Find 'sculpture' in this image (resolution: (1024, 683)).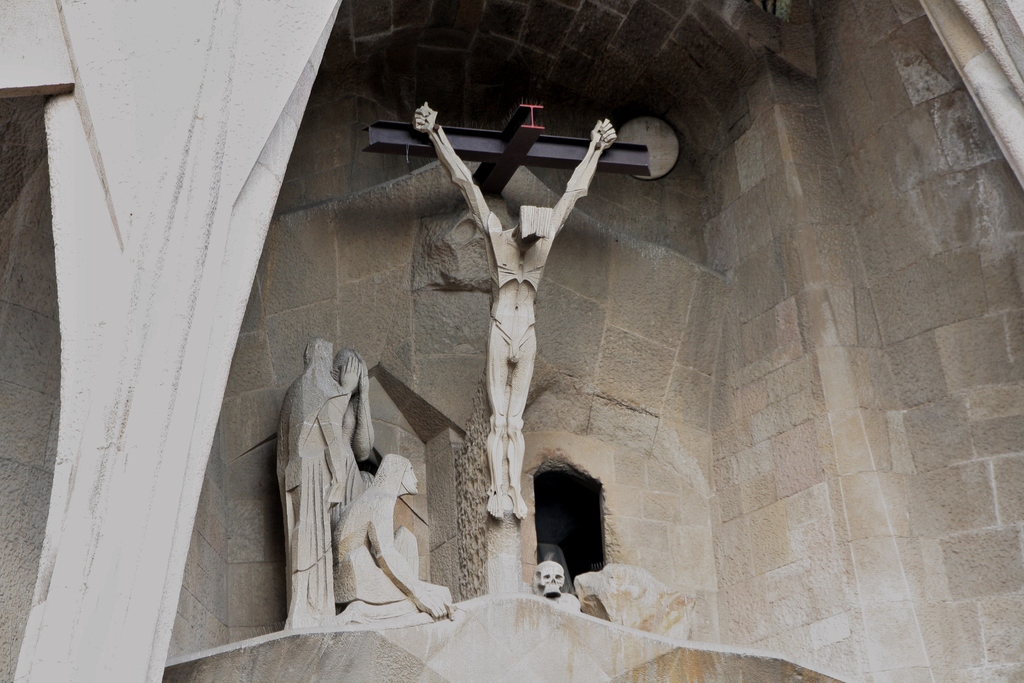
<bbox>255, 326, 386, 627</bbox>.
